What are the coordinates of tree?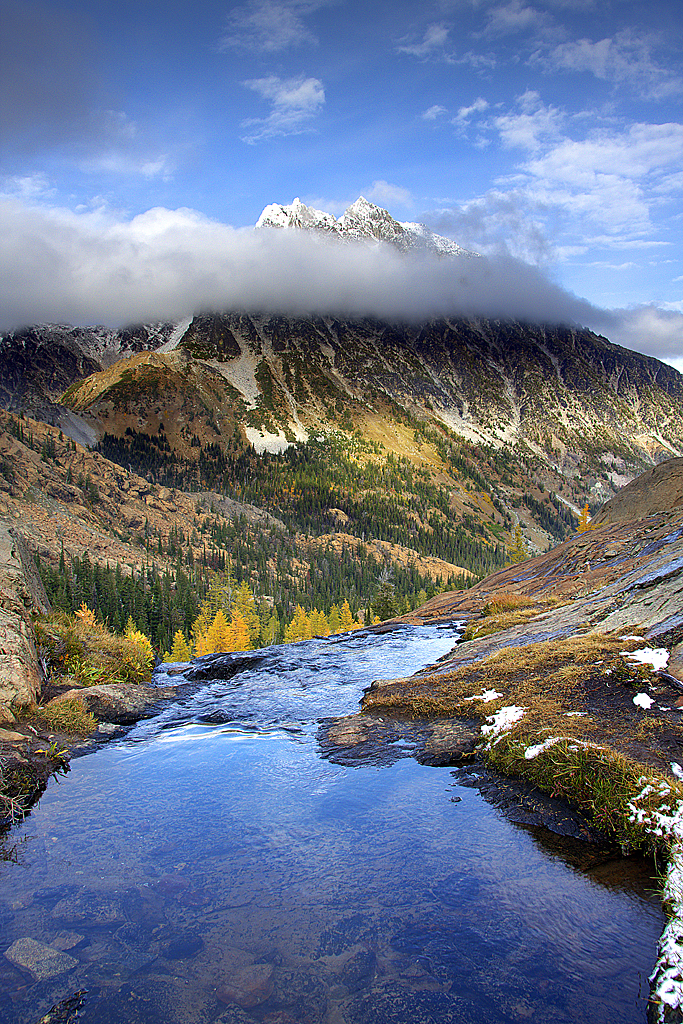
left=117, top=628, right=160, bottom=676.
